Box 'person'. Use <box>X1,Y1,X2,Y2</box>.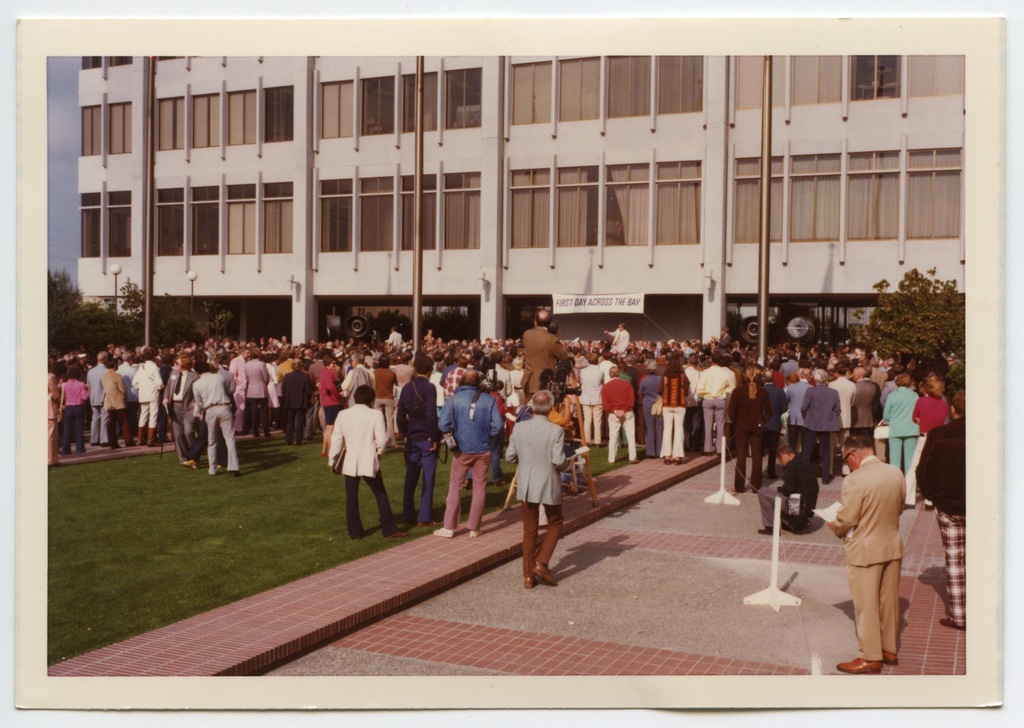
<box>319,354,344,457</box>.
